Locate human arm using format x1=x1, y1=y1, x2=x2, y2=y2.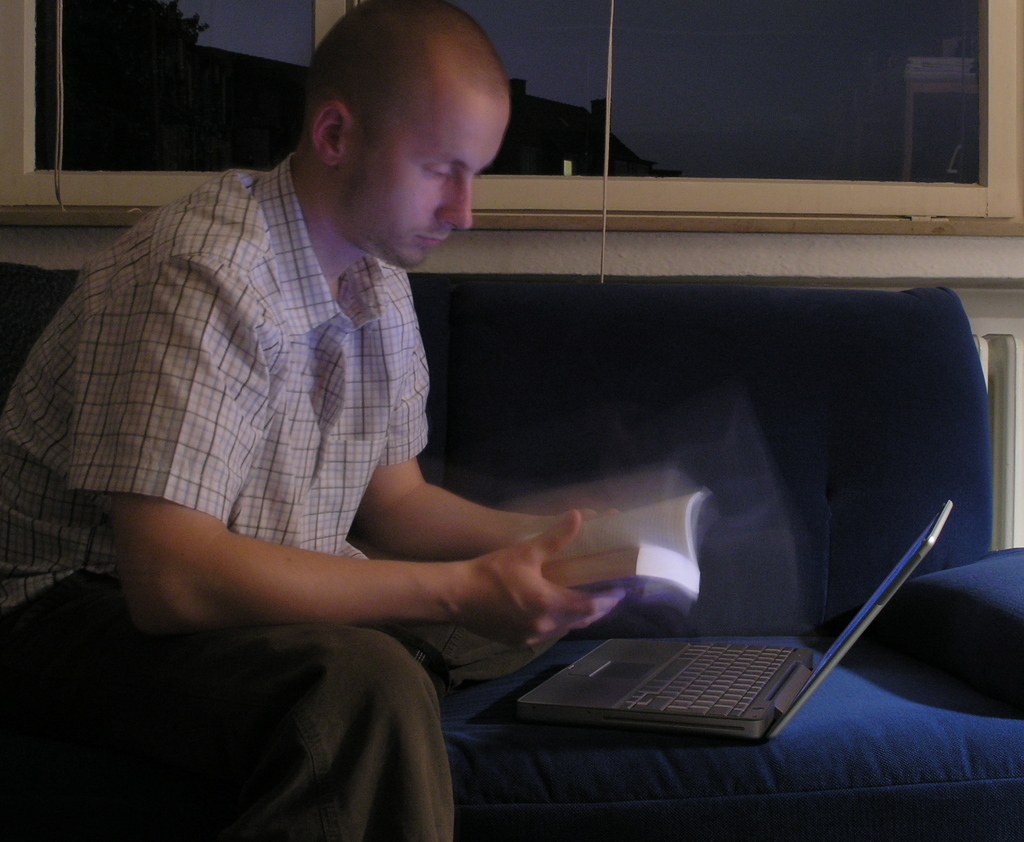
x1=351, y1=299, x2=616, y2=567.
